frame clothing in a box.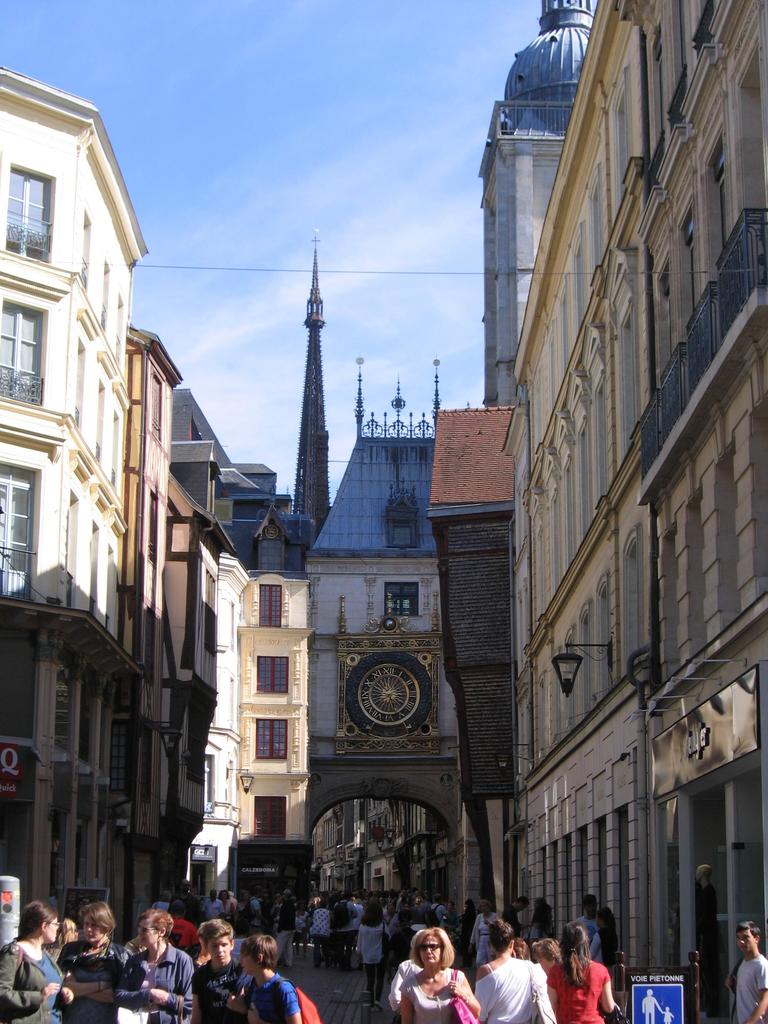
<box>417,899,445,928</box>.
